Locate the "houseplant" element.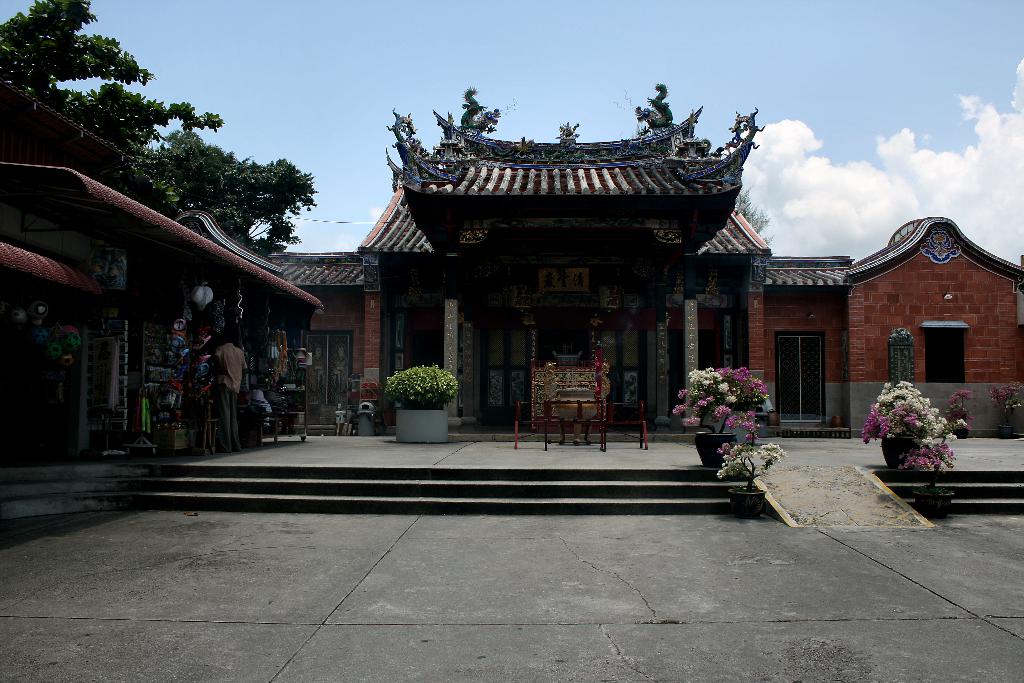
Element bbox: bbox(668, 362, 770, 462).
